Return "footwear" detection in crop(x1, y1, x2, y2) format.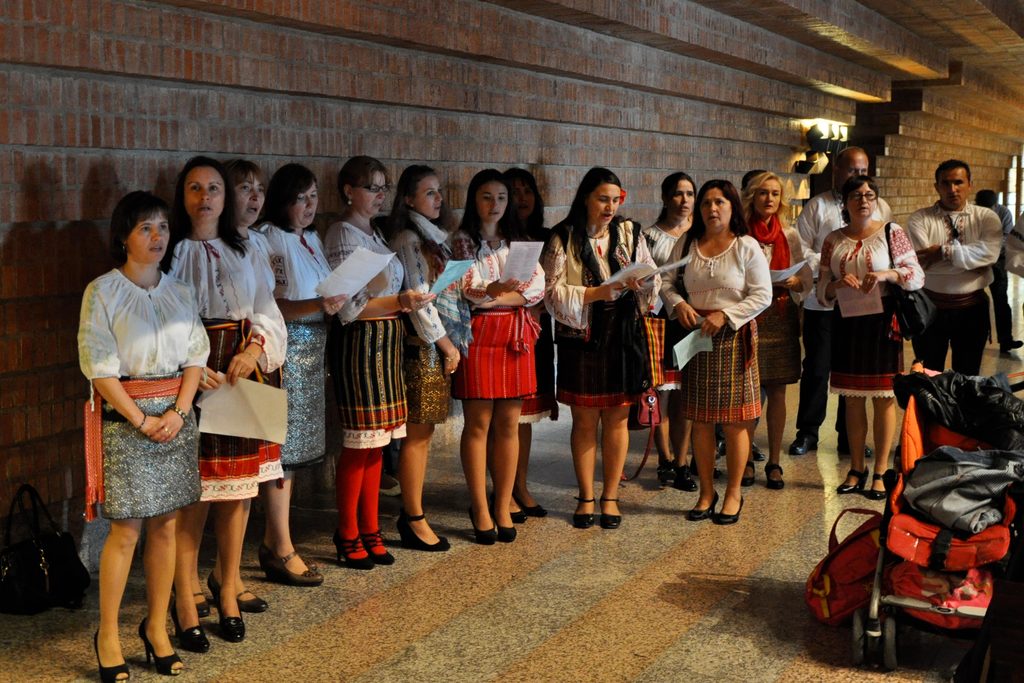
crop(656, 457, 676, 488).
